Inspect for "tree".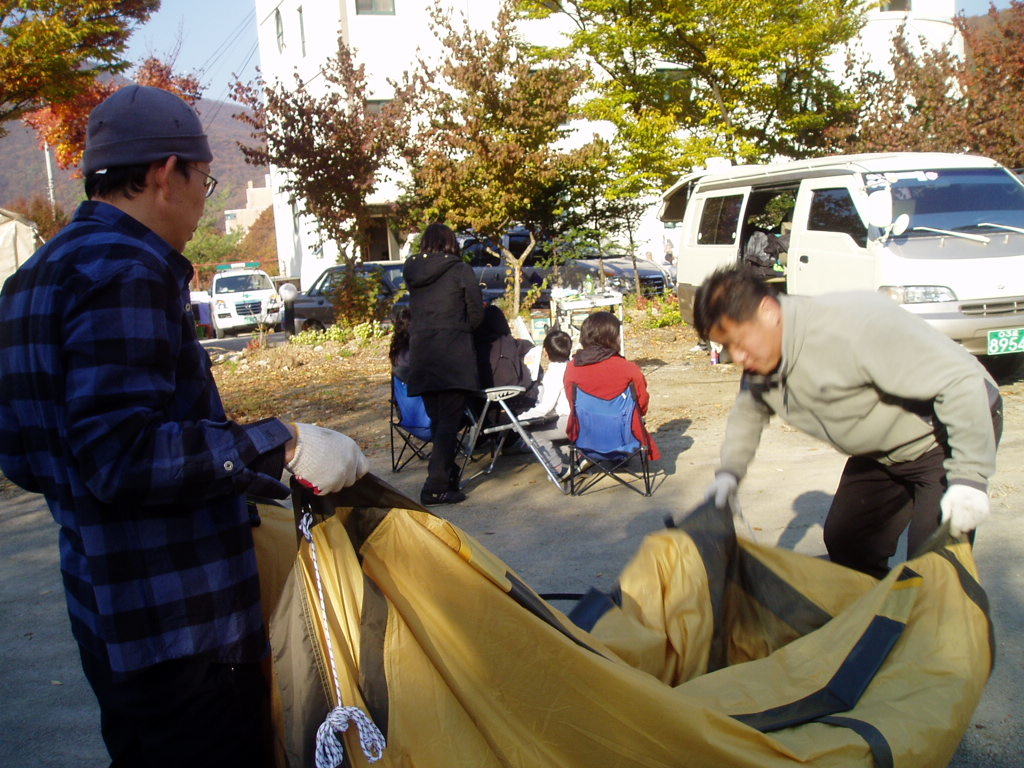
Inspection: {"left": 13, "top": 55, "right": 213, "bottom": 184}.
